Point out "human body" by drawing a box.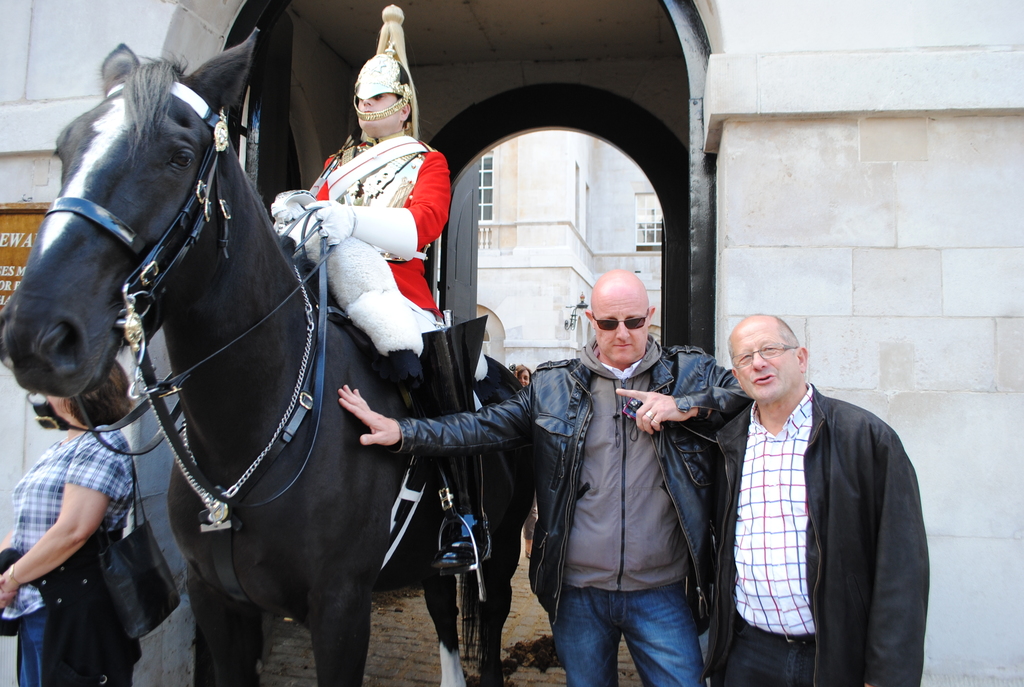
337,272,748,686.
